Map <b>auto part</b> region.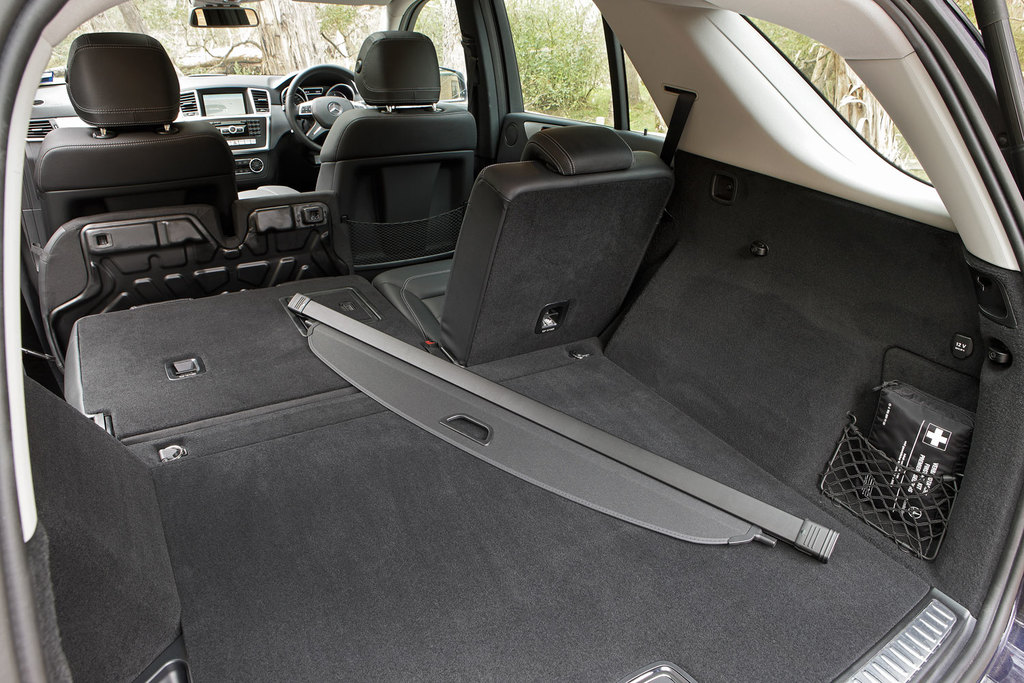
Mapped to 645 6 1010 250.
